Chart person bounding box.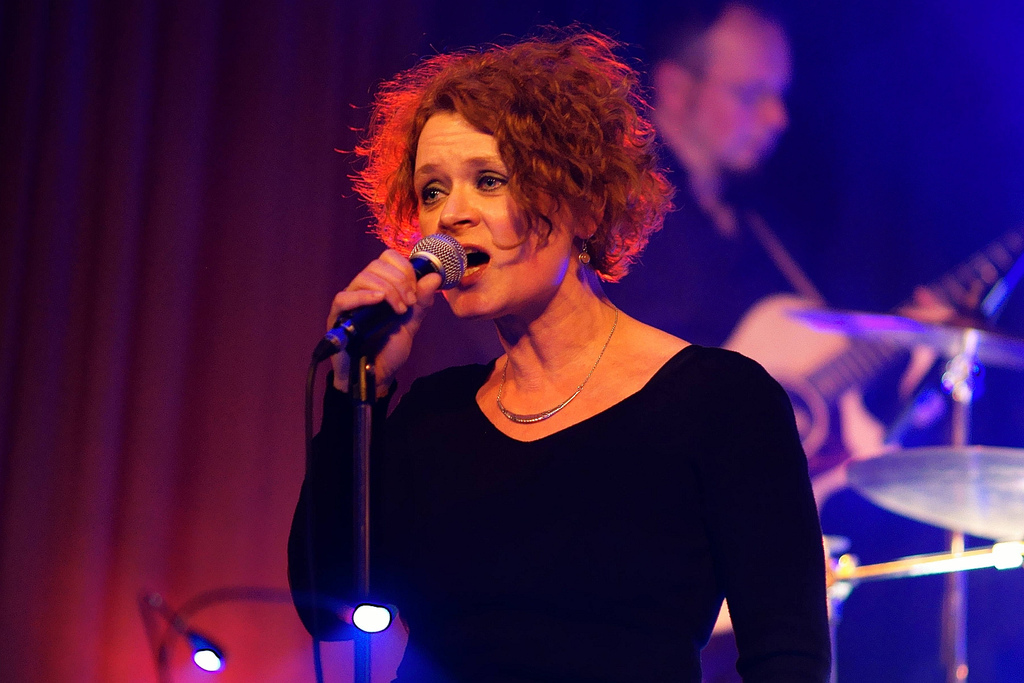
Charted: (left=287, top=31, right=831, bottom=682).
